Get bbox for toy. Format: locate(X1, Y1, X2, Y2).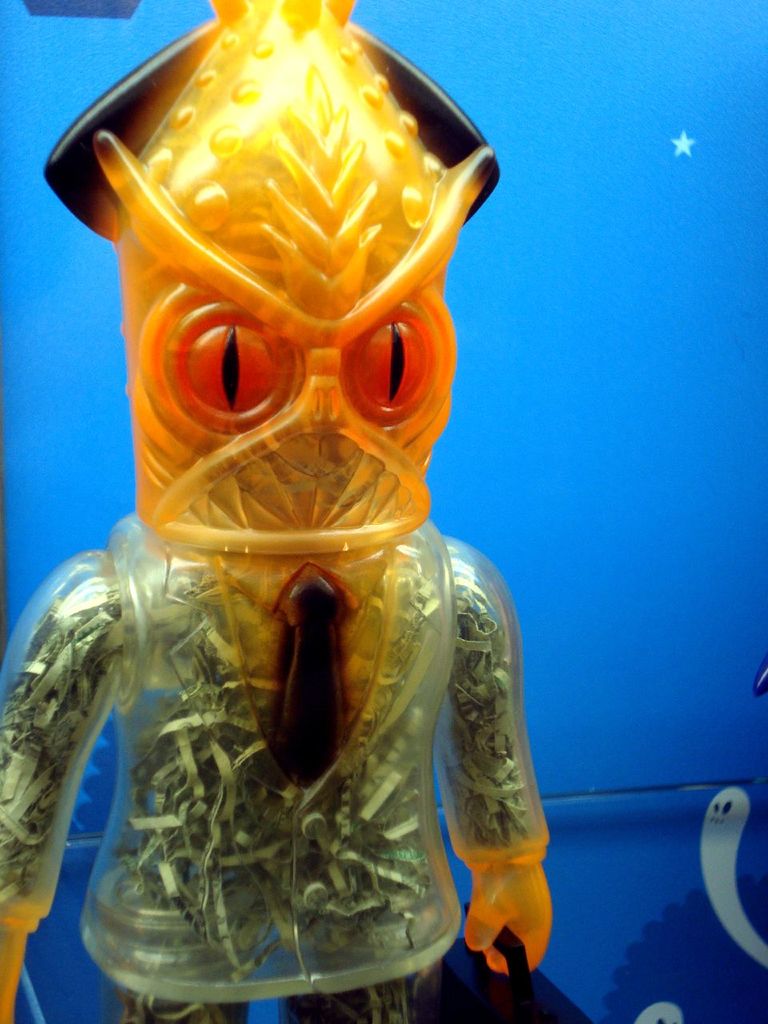
locate(622, 987, 698, 1023).
